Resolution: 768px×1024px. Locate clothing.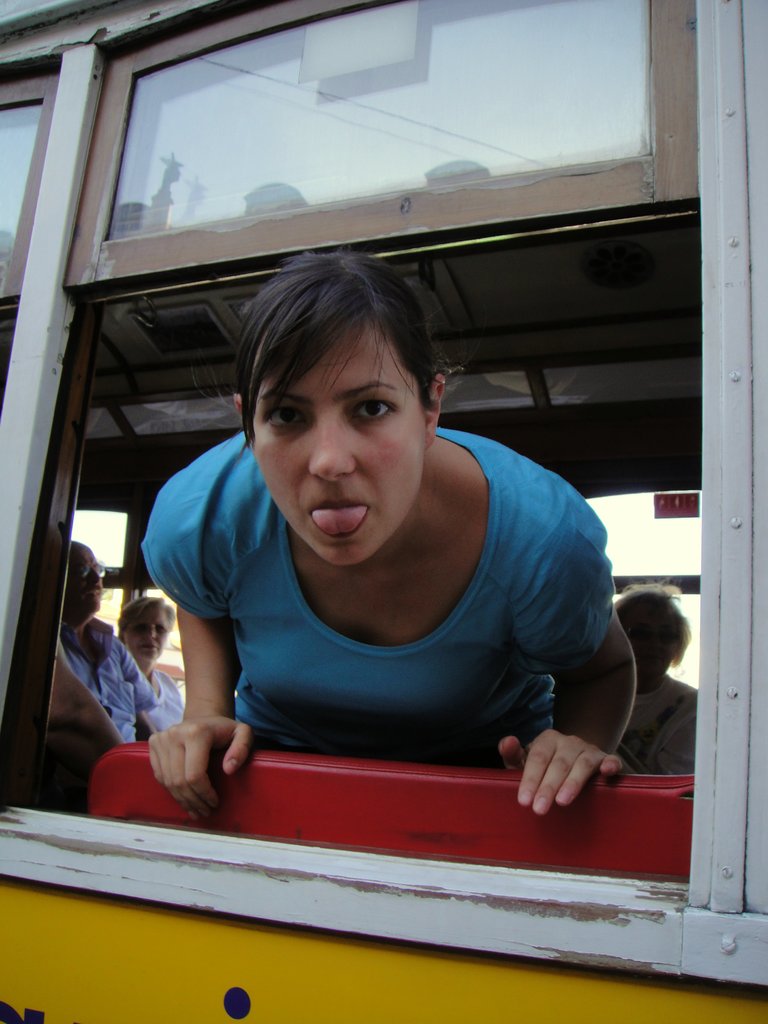
select_region(620, 671, 696, 774).
